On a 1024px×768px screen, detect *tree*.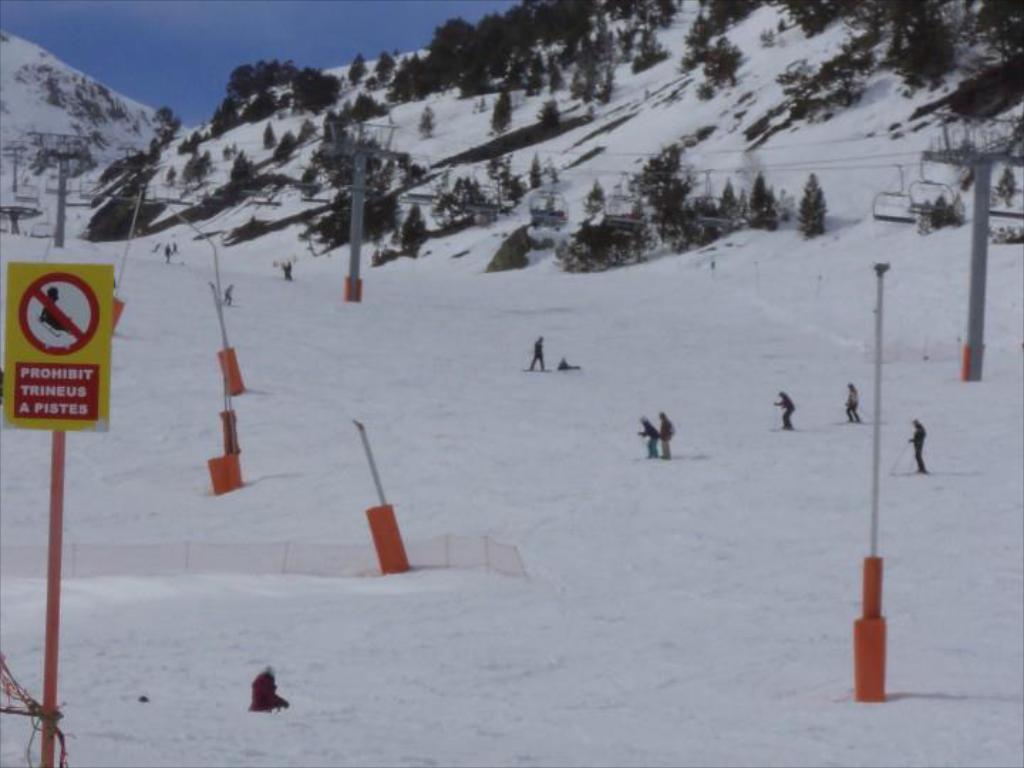
(762, 188, 778, 212).
